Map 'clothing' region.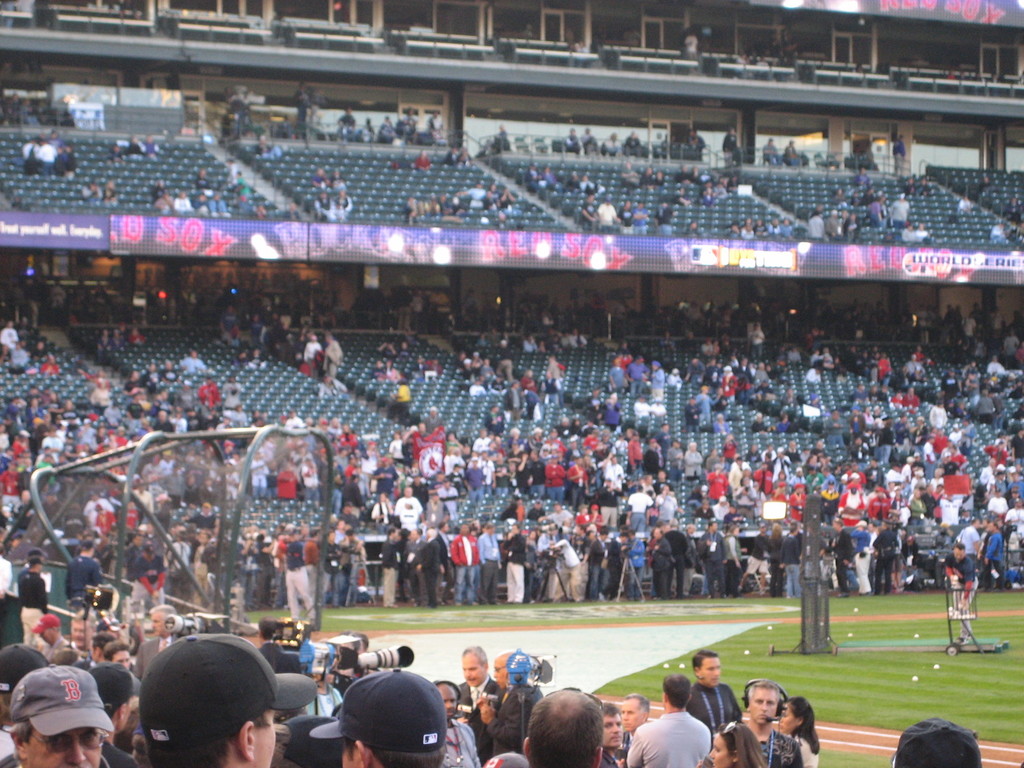
Mapped to bbox=(671, 536, 692, 596).
